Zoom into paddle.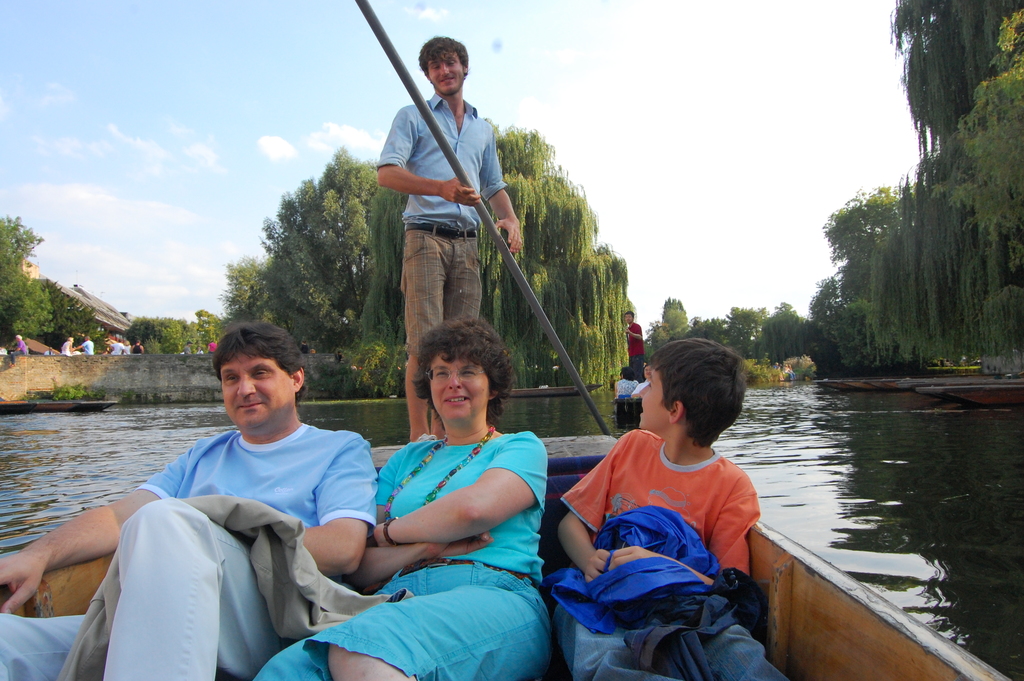
Zoom target: box(351, 0, 614, 432).
